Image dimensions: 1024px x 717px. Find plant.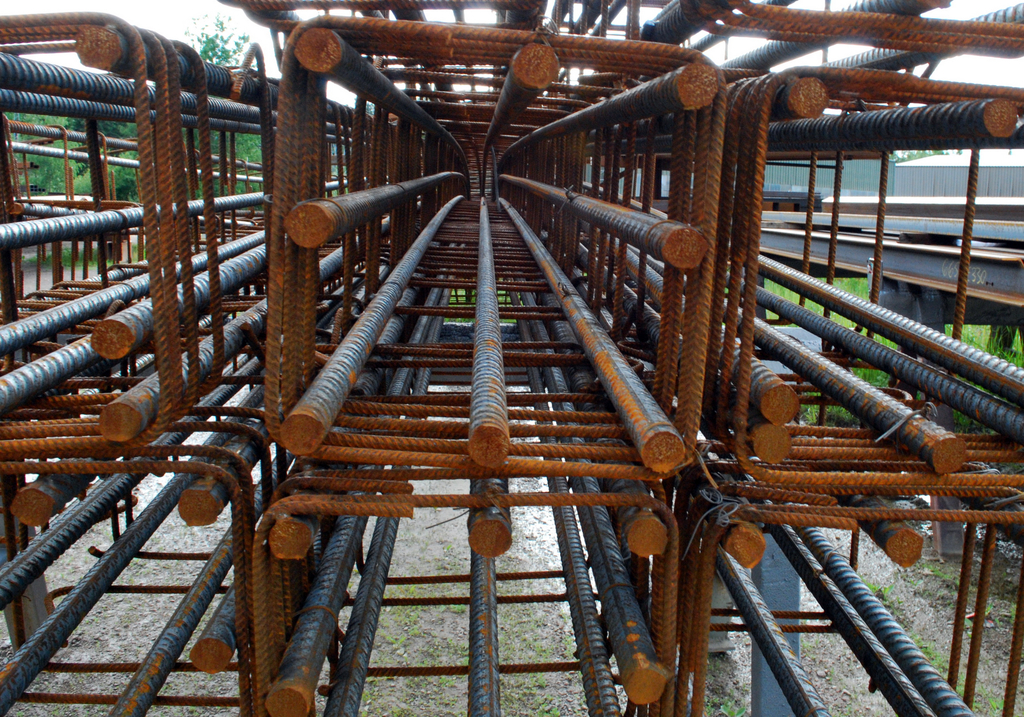
{"x1": 824, "y1": 274, "x2": 871, "y2": 300}.
